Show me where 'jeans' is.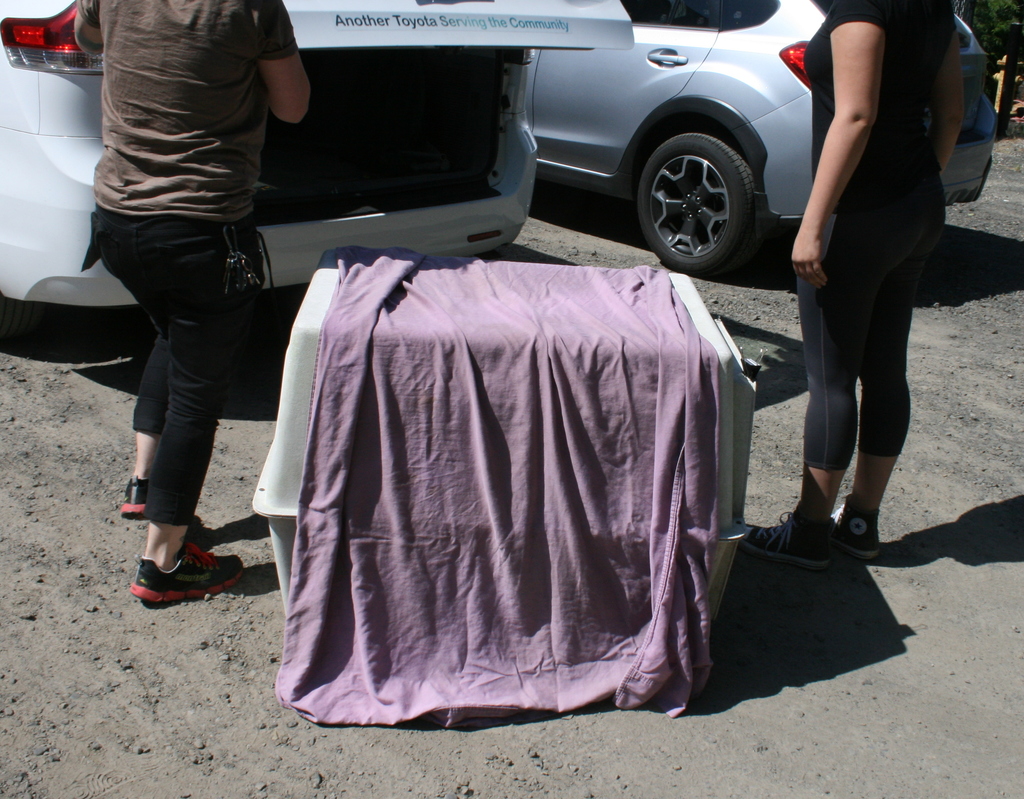
'jeans' is at <bbox>795, 210, 943, 473</bbox>.
